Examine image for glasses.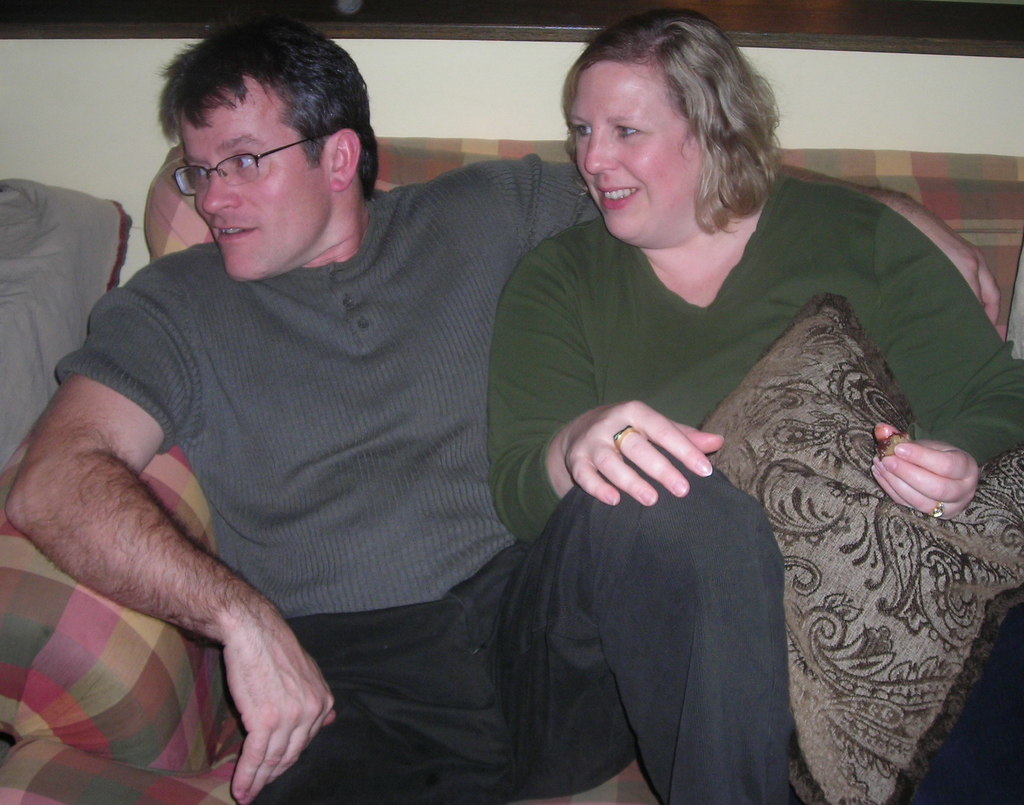
Examination result: 145,124,317,181.
